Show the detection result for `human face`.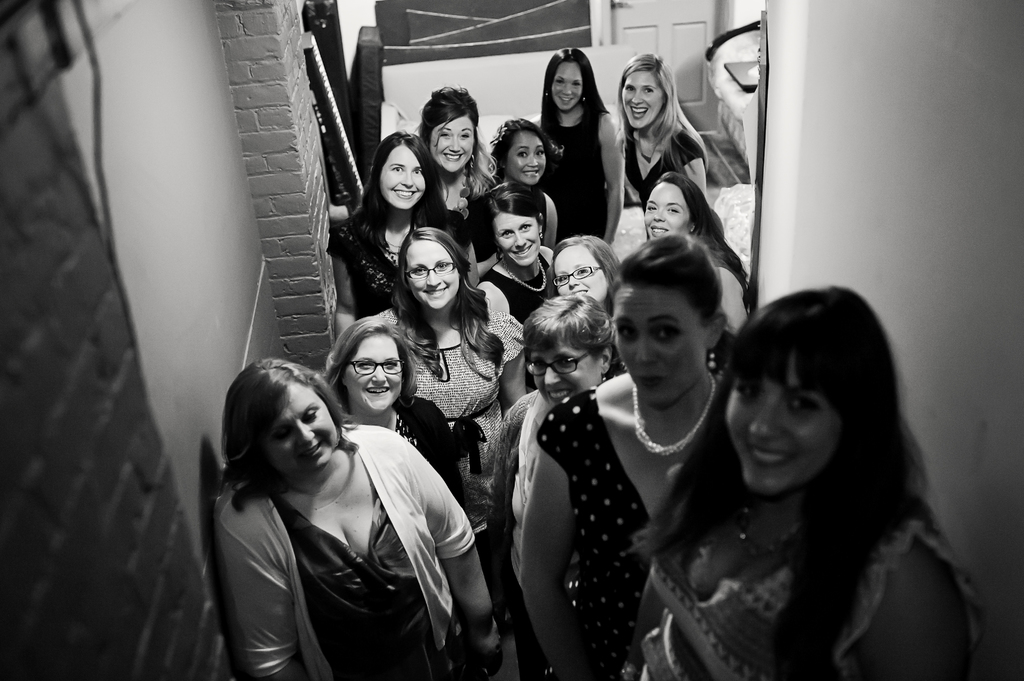
pyautogui.locateOnScreen(504, 125, 545, 186).
